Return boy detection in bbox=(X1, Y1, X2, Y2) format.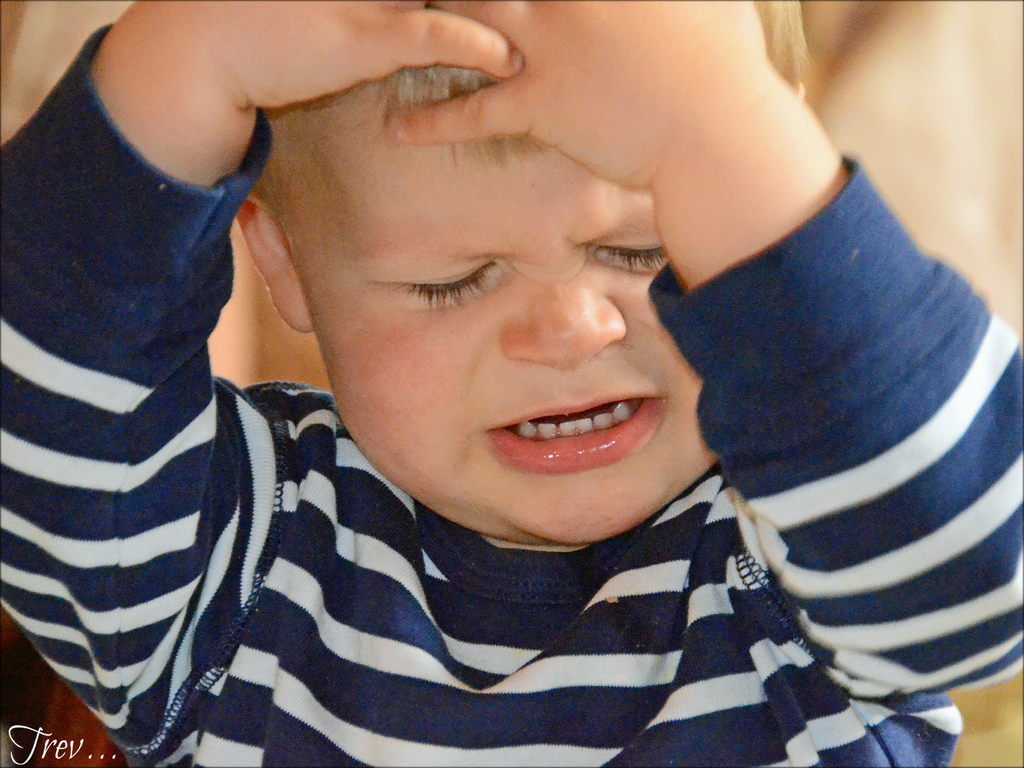
bbox=(0, 0, 1023, 767).
